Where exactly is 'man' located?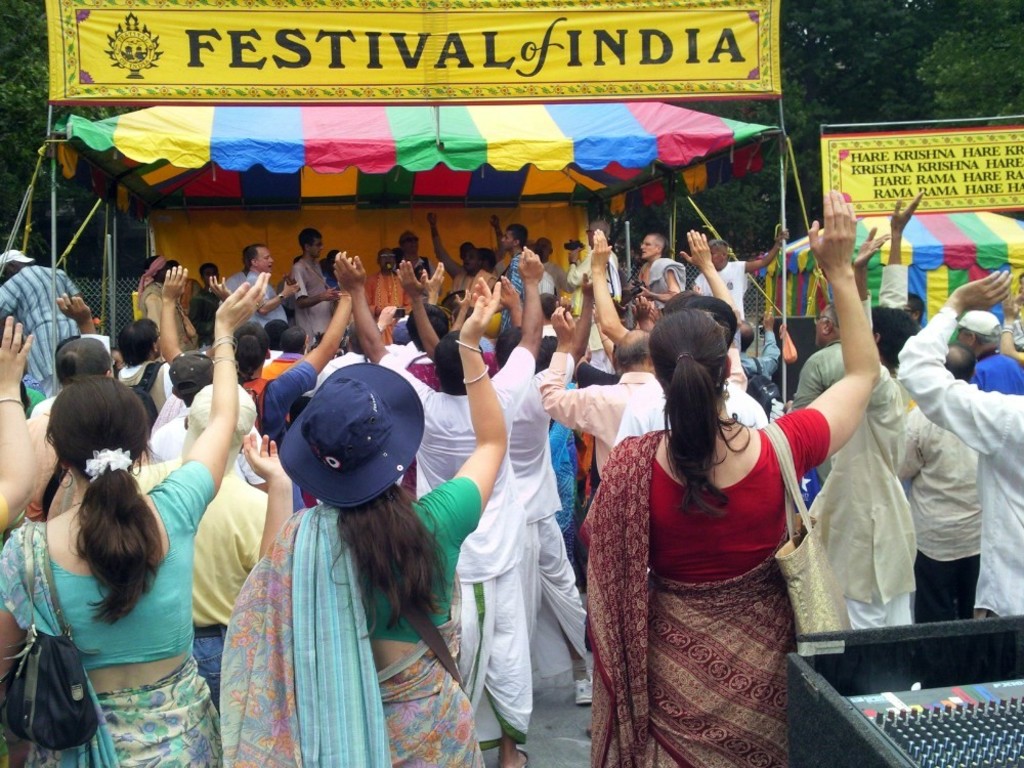
Its bounding box is box=[502, 222, 535, 295].
